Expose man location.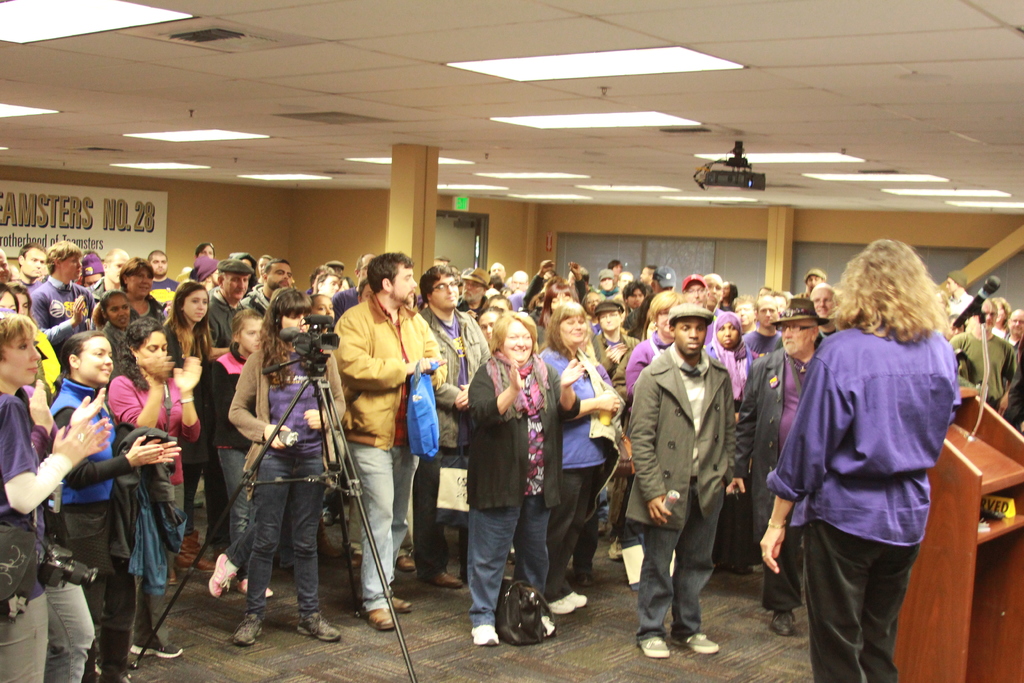
Exposed at (left=804, top=272, right=824, bottom=294).
